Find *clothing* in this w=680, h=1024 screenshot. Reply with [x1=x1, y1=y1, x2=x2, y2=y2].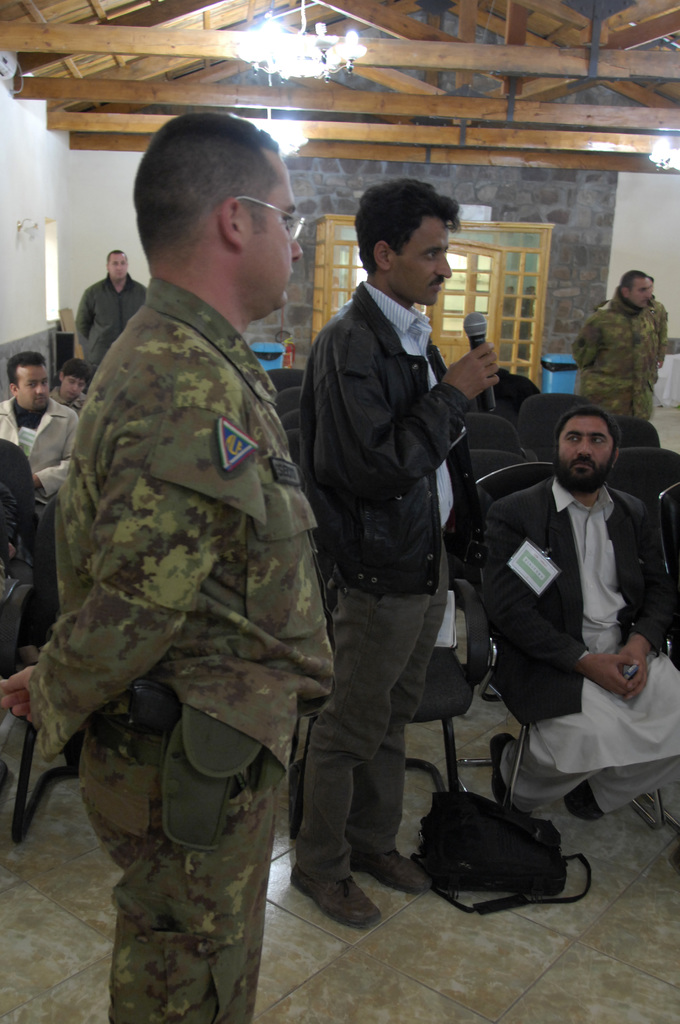
[x1=23, y1=209, x2=340, y2=939].
